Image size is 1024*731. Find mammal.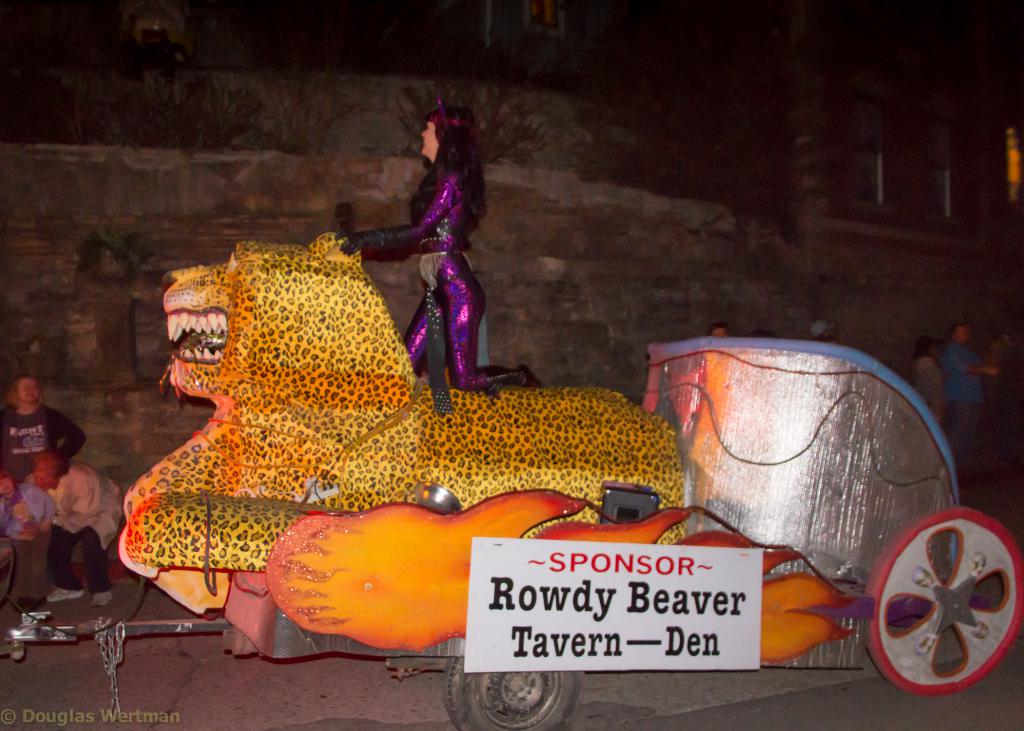
crop(110, 225, 684, 555).
